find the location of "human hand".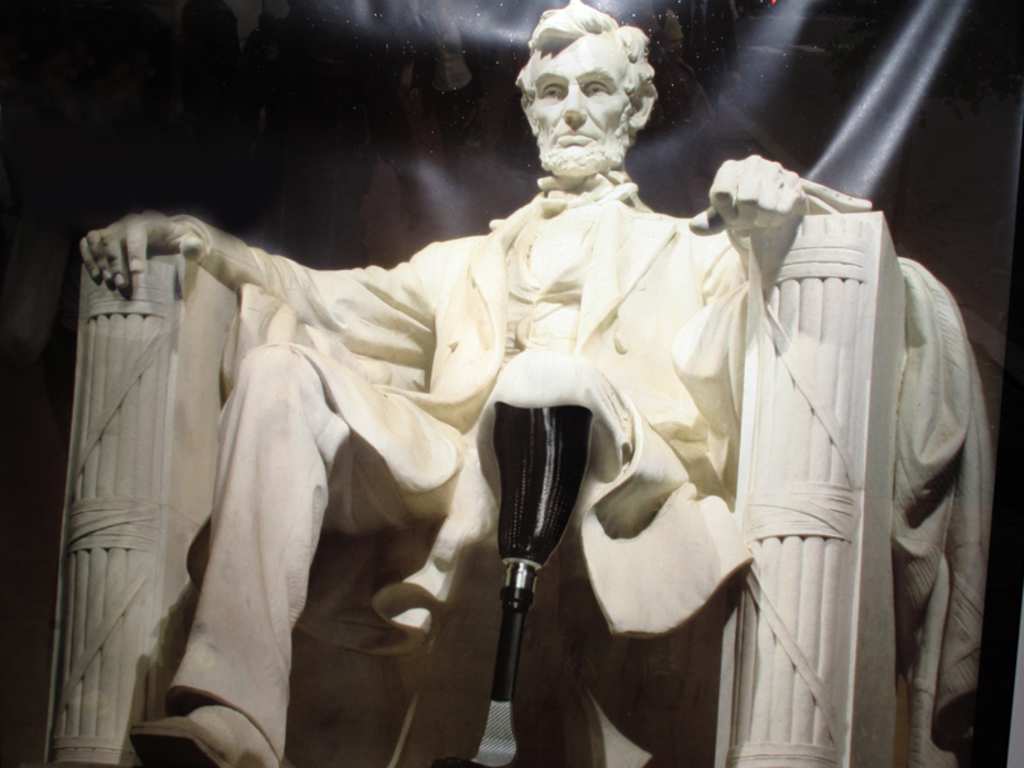
Location: (65, 201, 279, 302).
